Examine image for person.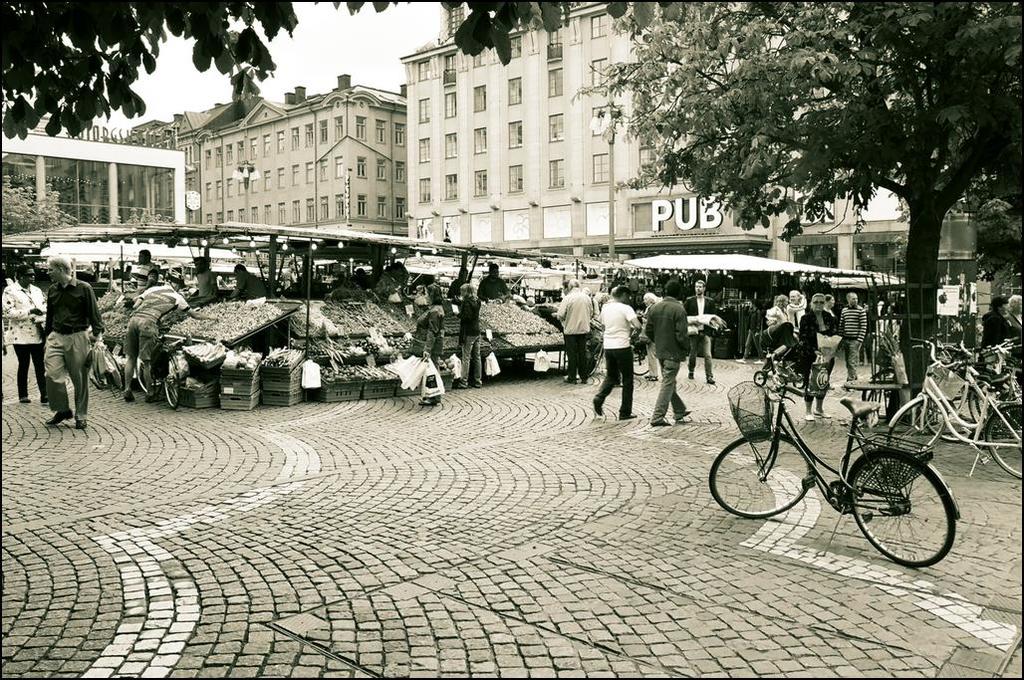
Examination result: pyautogui.locateOnScreen(123, 275, 216, 401).
